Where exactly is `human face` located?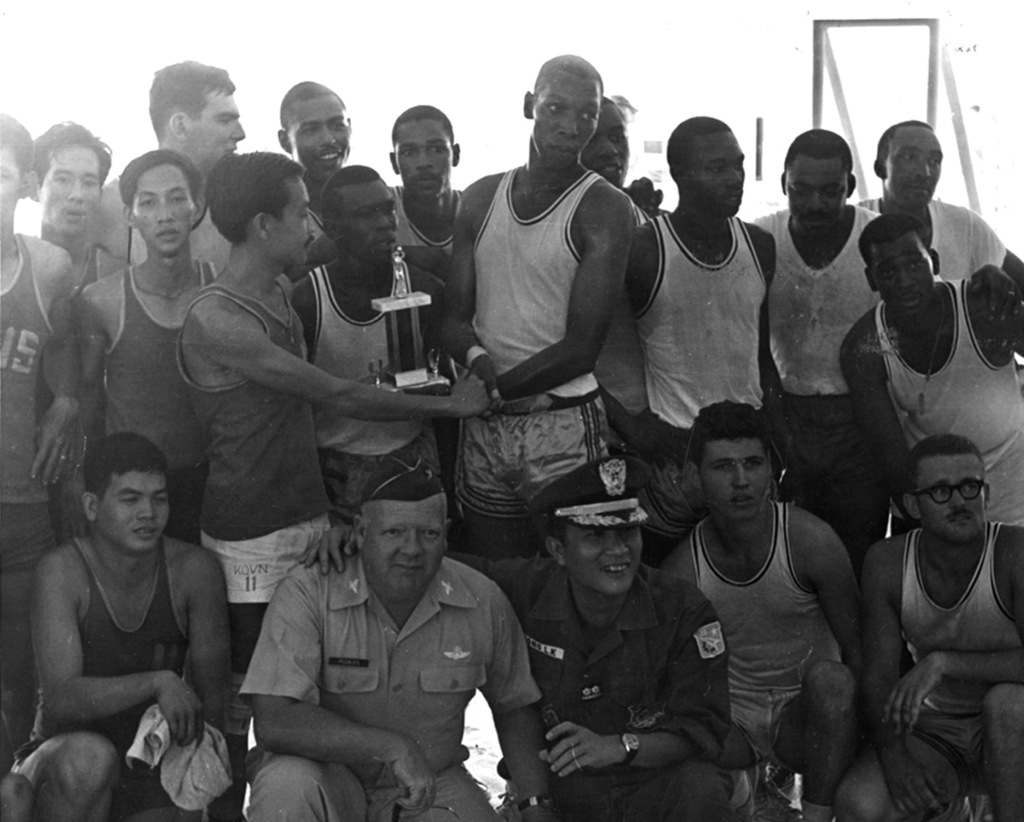
Its bounding box is bbox=(689, 134, 746, 216).
